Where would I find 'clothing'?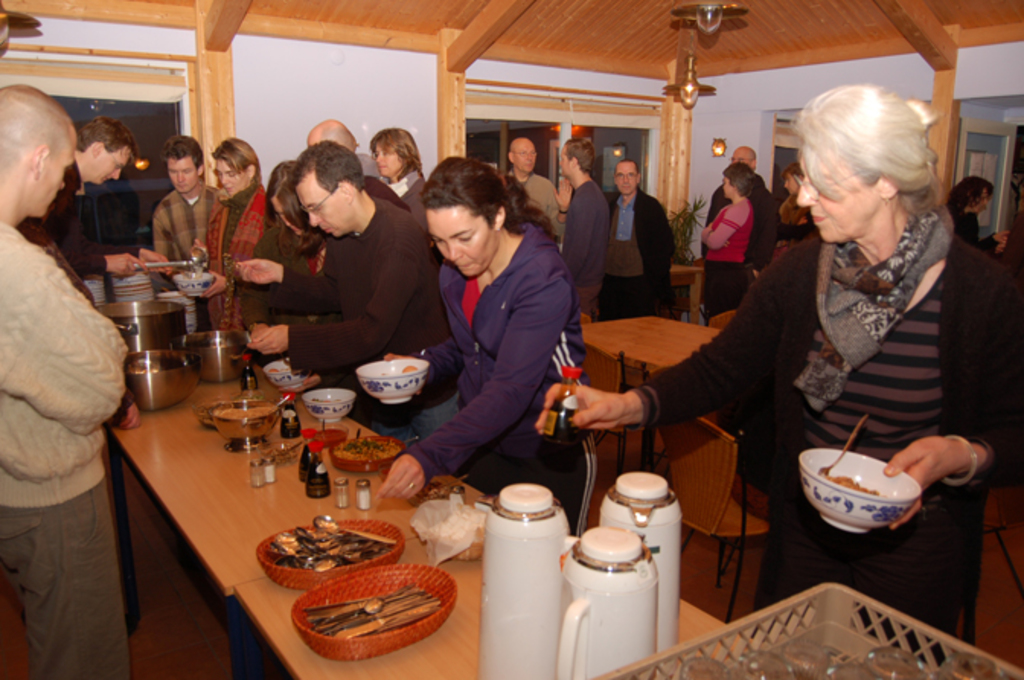
At (x1=37, y1=160, x2=107, y2=287).
